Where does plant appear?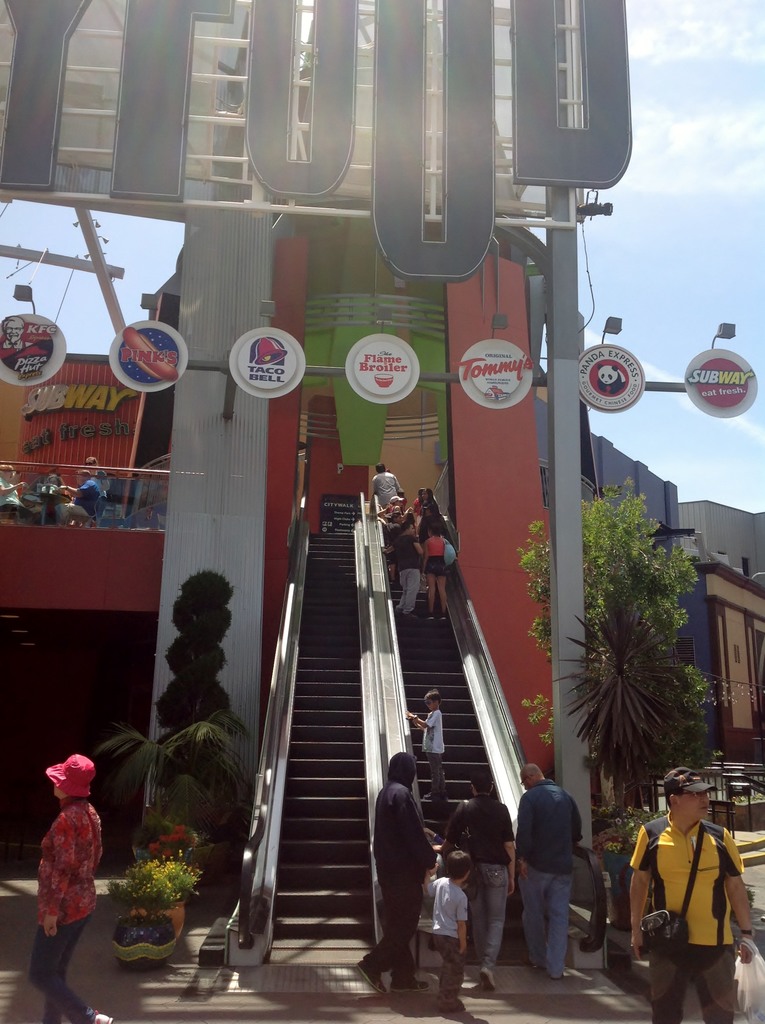
Appears at x1=553 y1=593 x2=688 y2=860.
